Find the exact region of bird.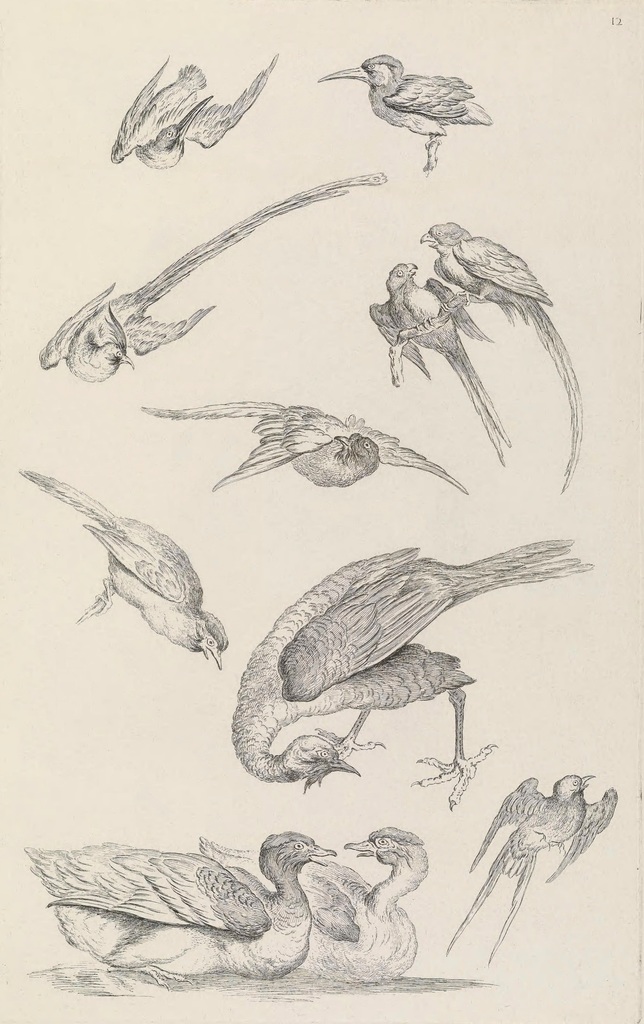
Exact region: 22,468,232,678.
